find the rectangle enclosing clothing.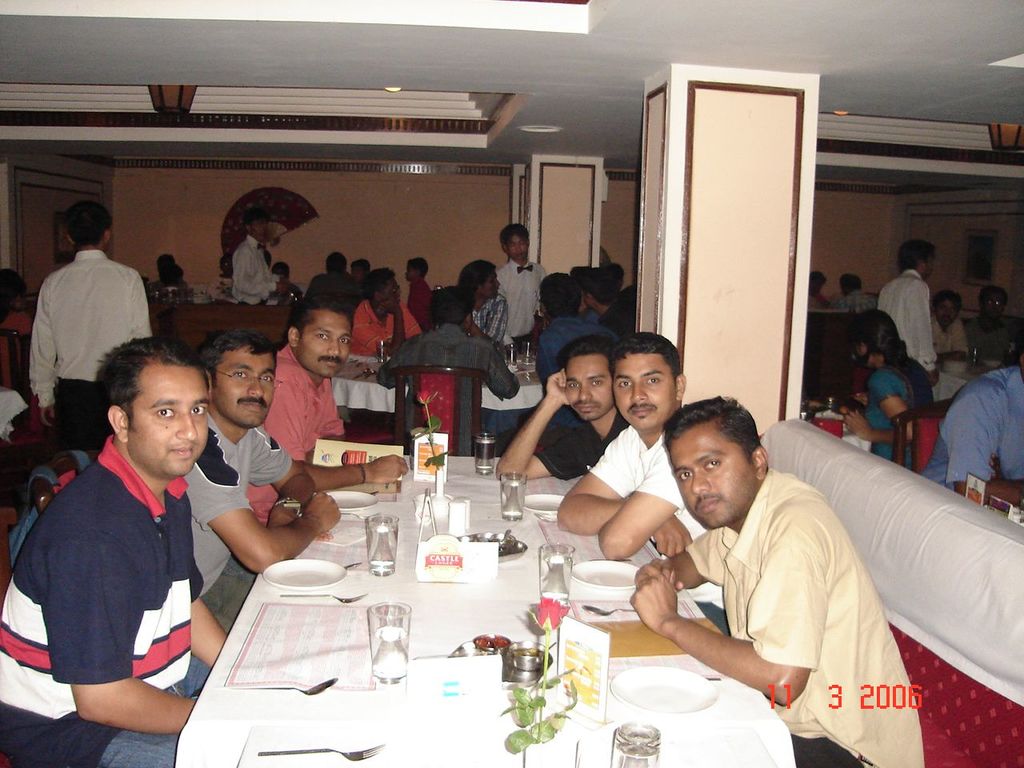
bbox=[508, 421, 616, 474].
